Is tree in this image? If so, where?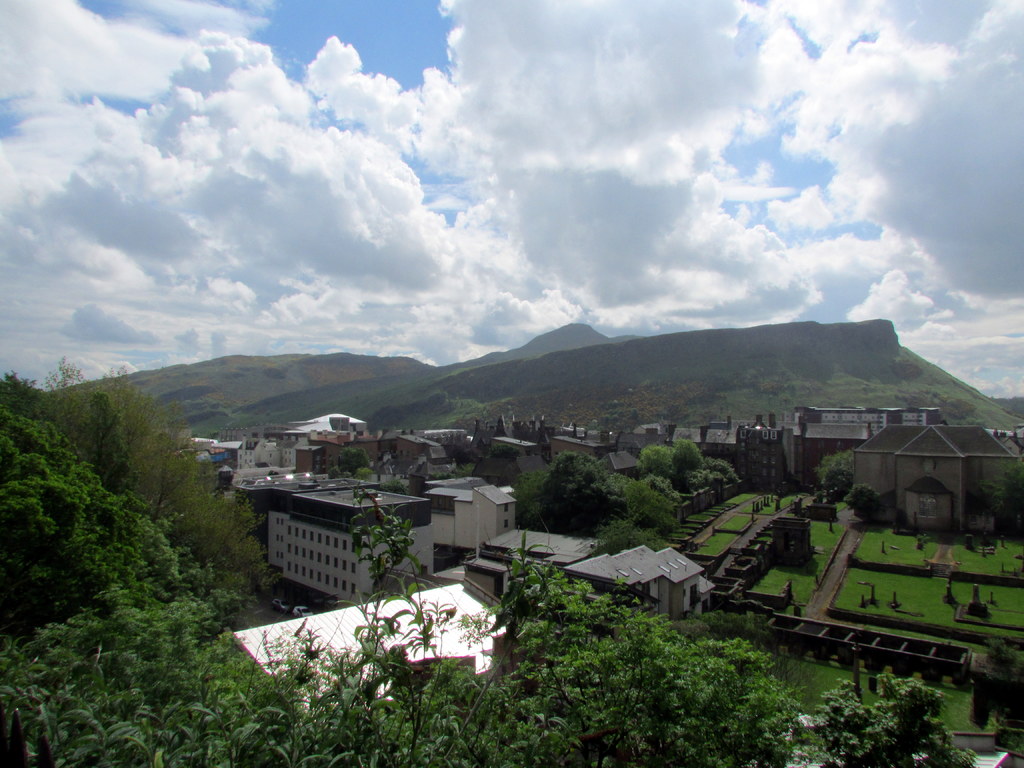
Yes, at bbox(31, 348, 156, 488).
